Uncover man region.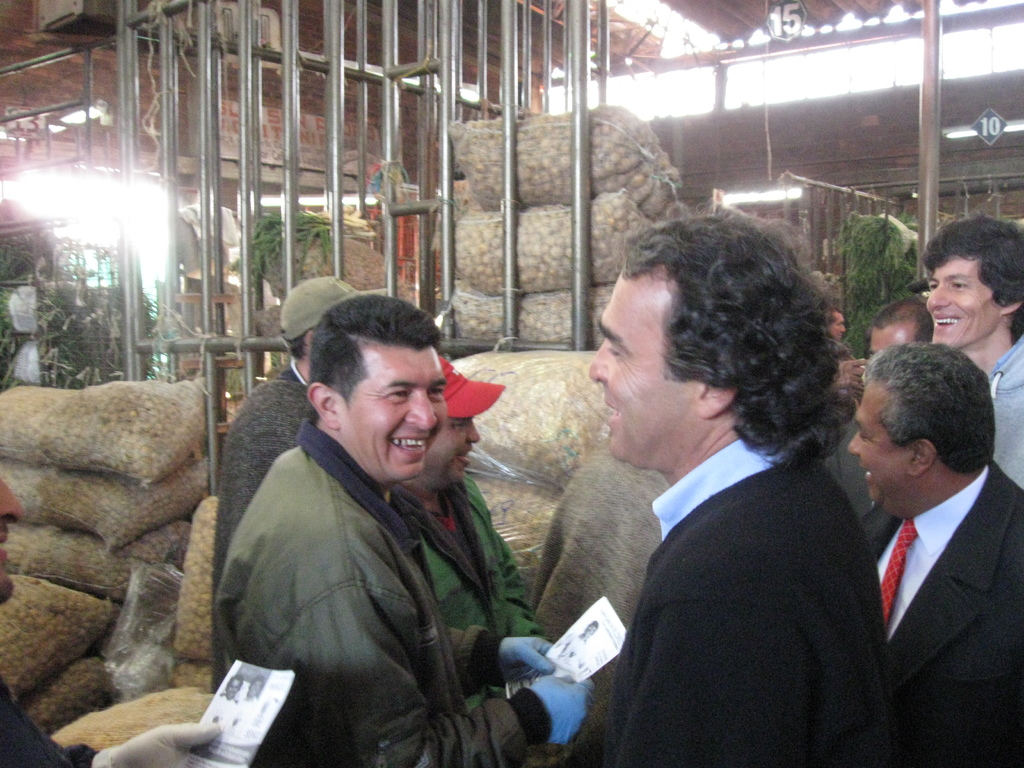
Uncovered: bbox(826, 305, 847, 345).
